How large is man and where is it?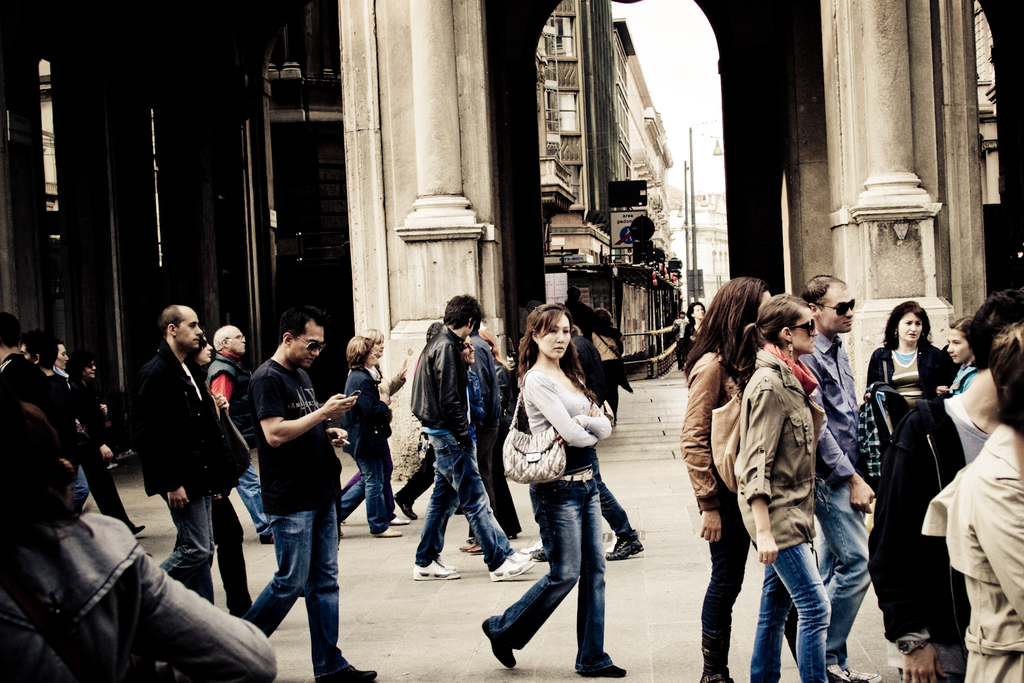
Bounding box: region(468, 332, 523, 542).
